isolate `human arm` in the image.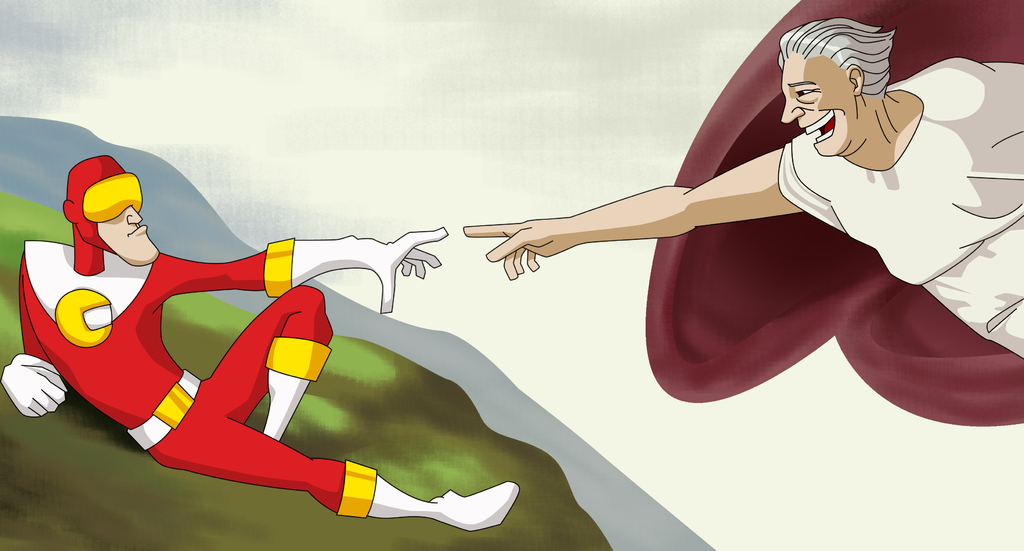
Isolated region: <box>0,268,68,420</box>.
